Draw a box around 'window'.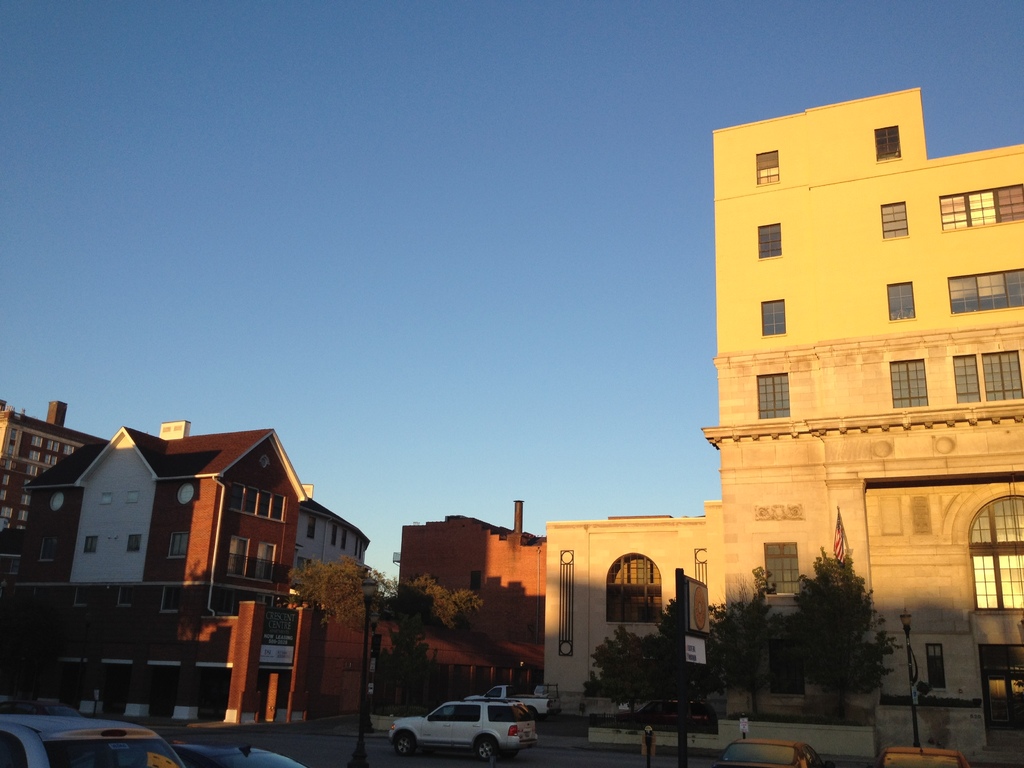
rect(170, 527, 188, 557).
